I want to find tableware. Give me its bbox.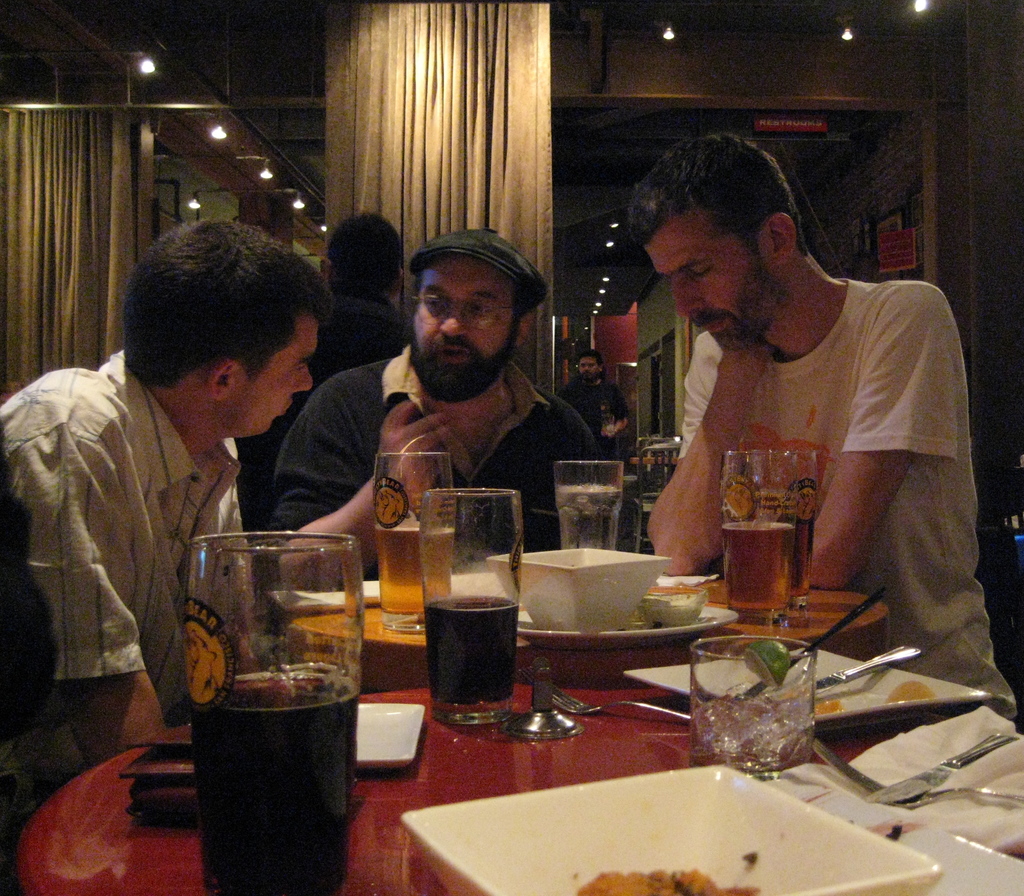
l=621, t=639, r=995, b=732.
